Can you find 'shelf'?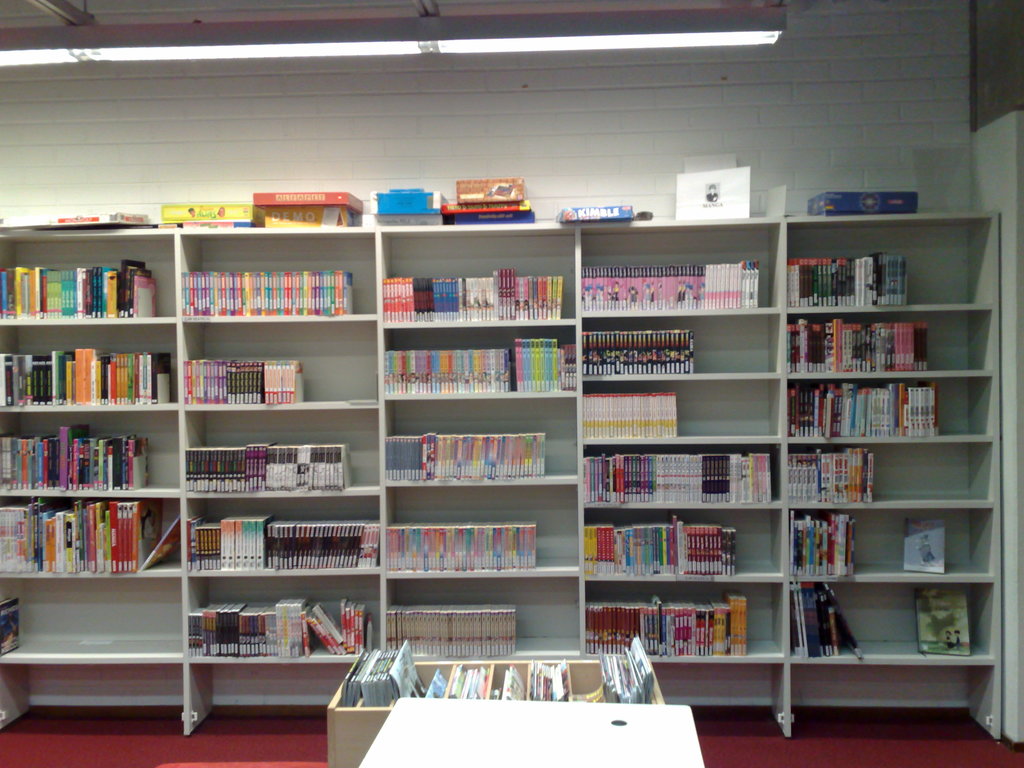
Yes, bounding box: [577,585,782,663].
